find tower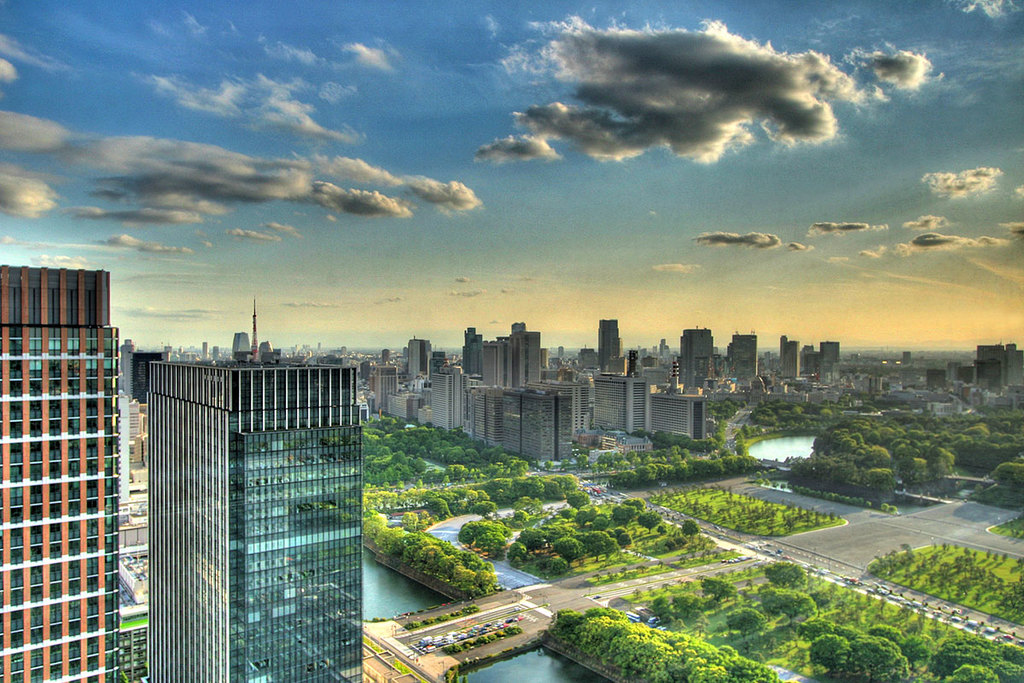
x1=783 y1=340 x2=798 y2=378
